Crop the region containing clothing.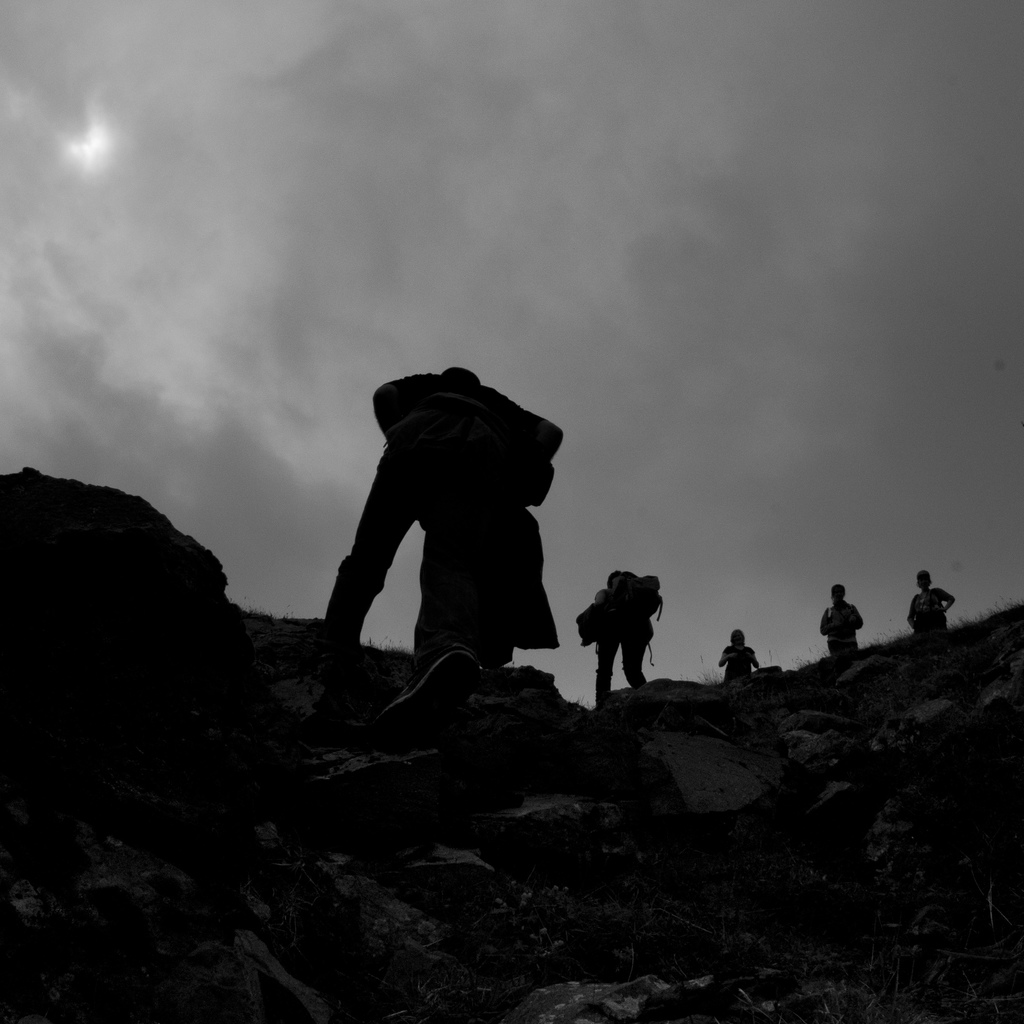
Crop region: select_region(824, 598, 865, 647).
